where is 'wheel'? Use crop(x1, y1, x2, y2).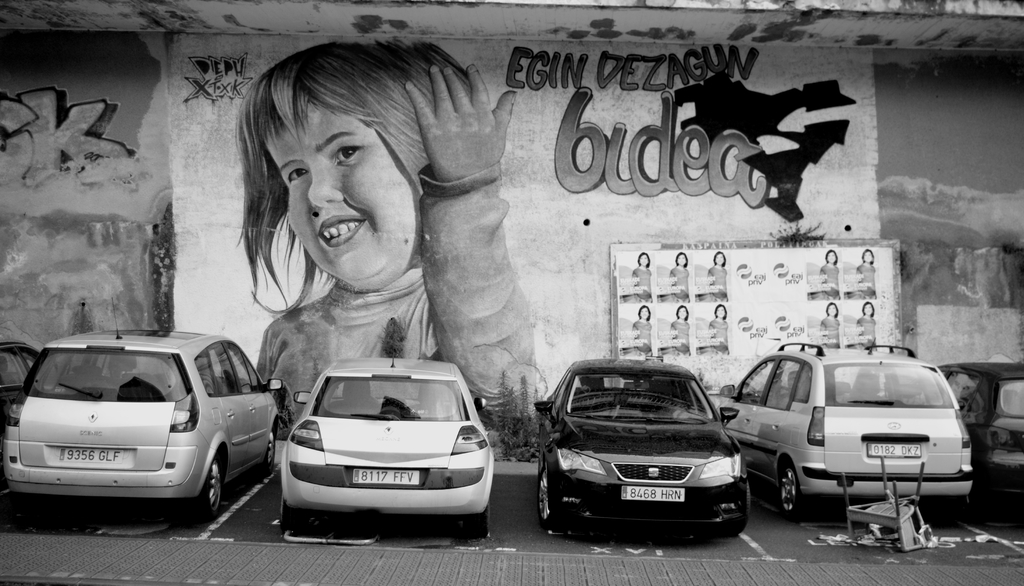
crop(455, 510, 490, 552).
